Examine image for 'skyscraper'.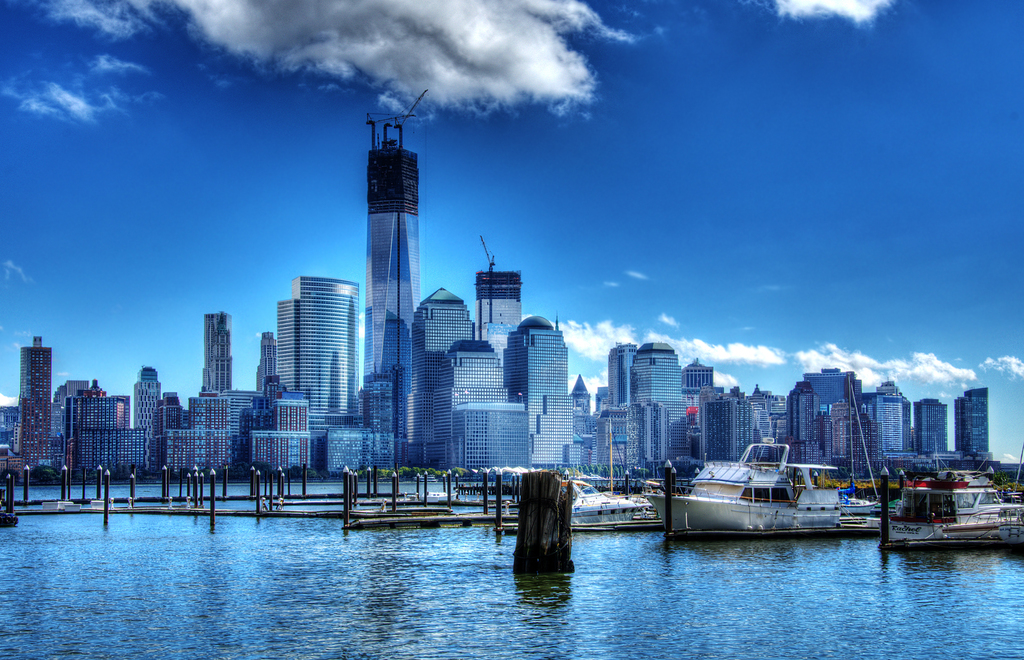
Examination result: [left=60, top=386, right=127, bottom=473].
